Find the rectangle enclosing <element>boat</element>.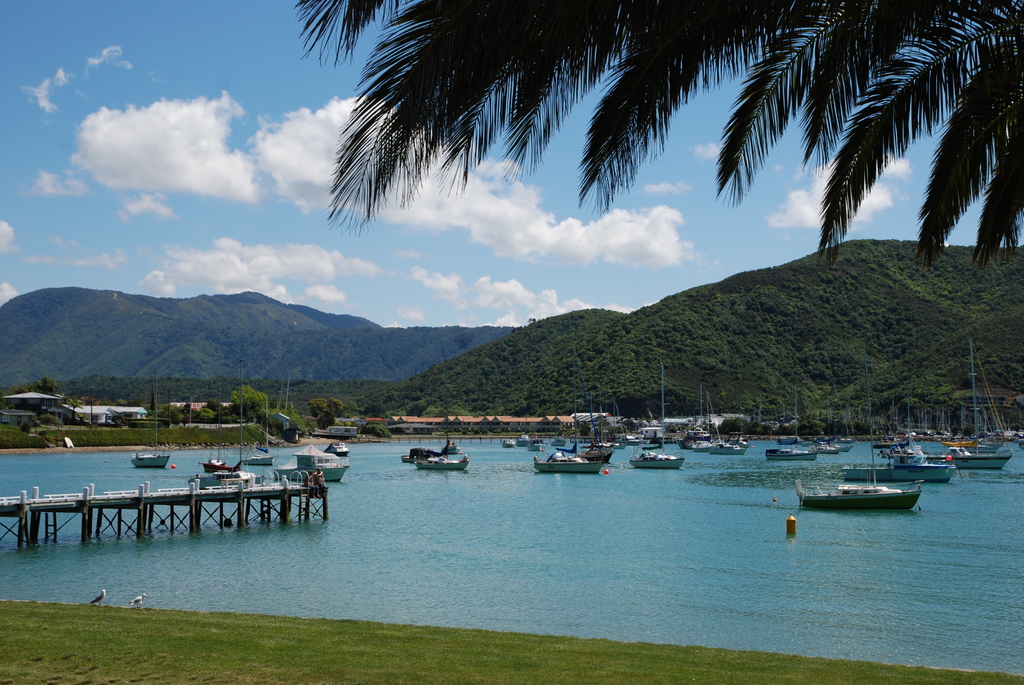
bbox=[501, 437, 518, 451].
